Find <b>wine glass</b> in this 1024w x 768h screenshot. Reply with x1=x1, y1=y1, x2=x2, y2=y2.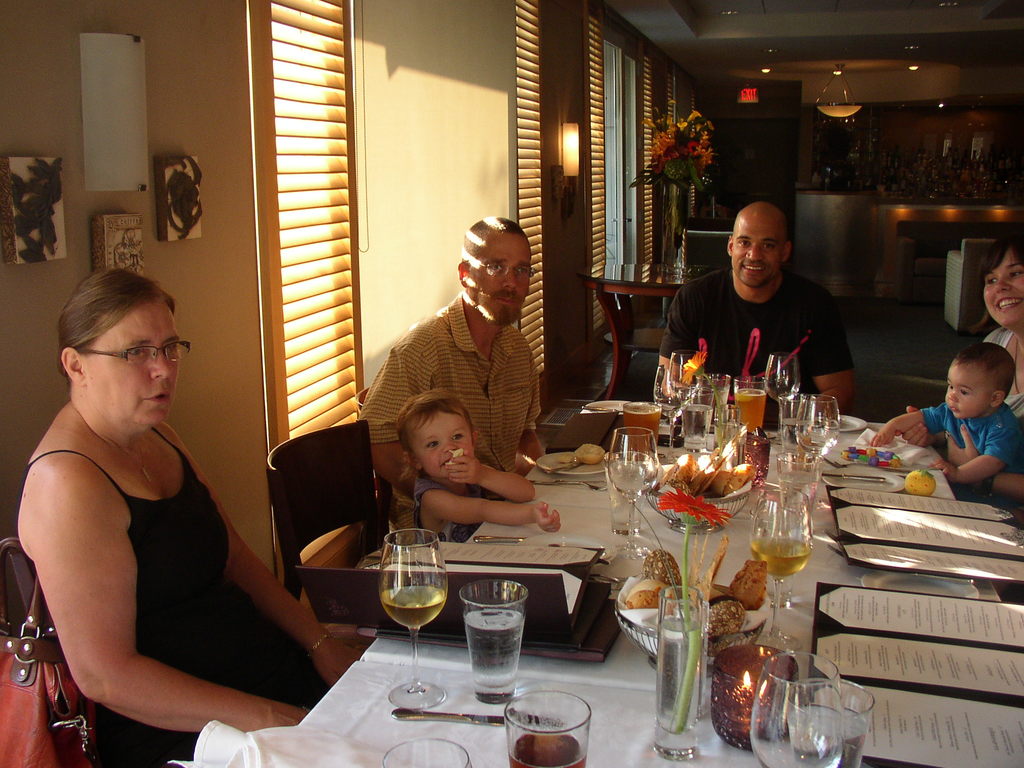
x1=378, y1=527, x2=448, y2=710.
